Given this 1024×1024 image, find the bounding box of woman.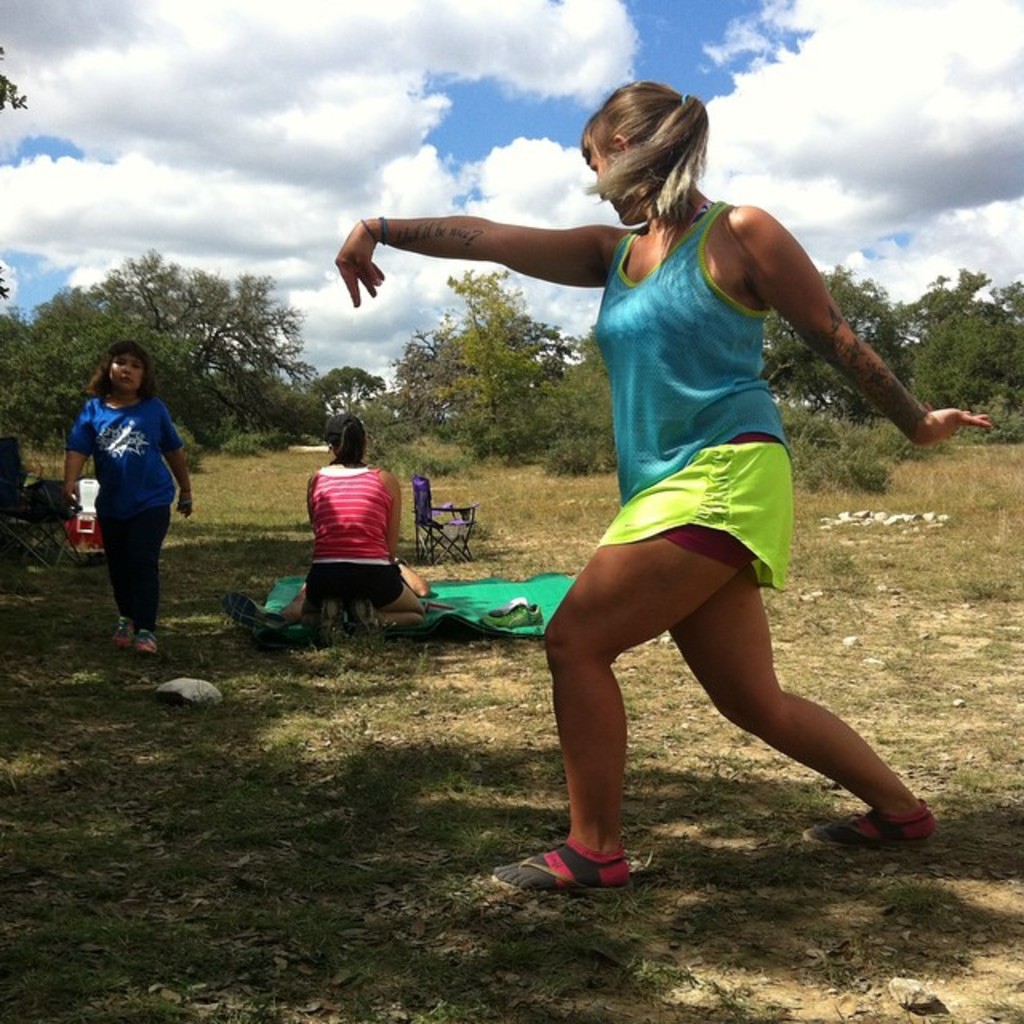
(left=283, top=398, right=456, bottom=640).
